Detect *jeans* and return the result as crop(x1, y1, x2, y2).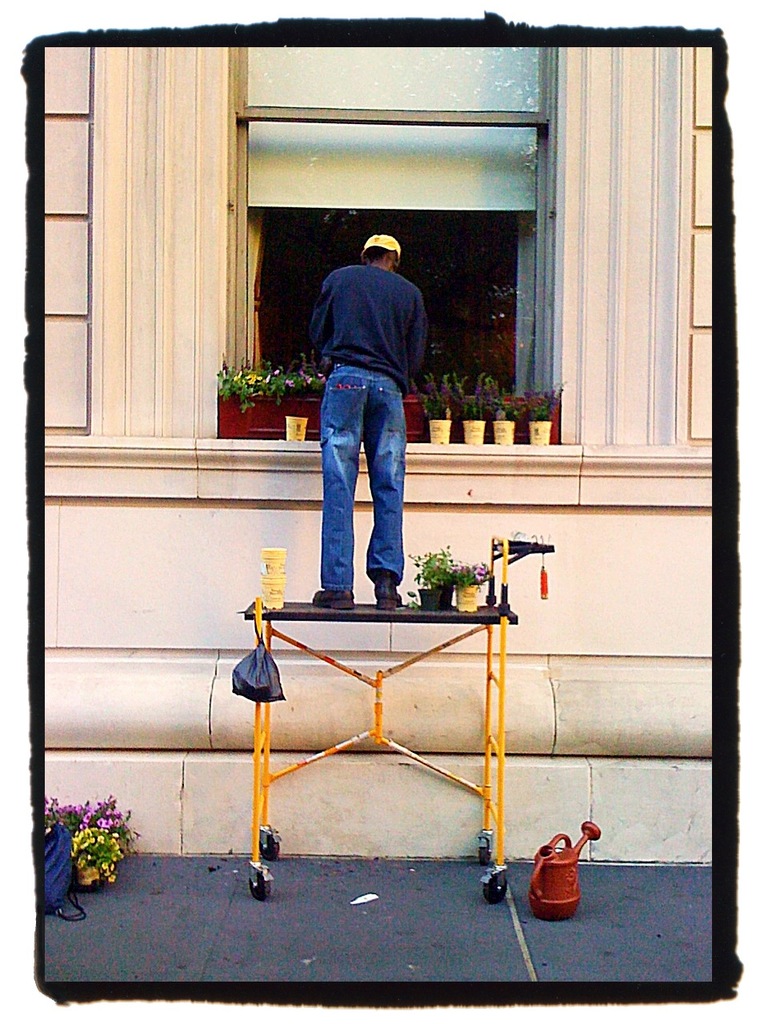
crop(314, 362, 414, 592).
